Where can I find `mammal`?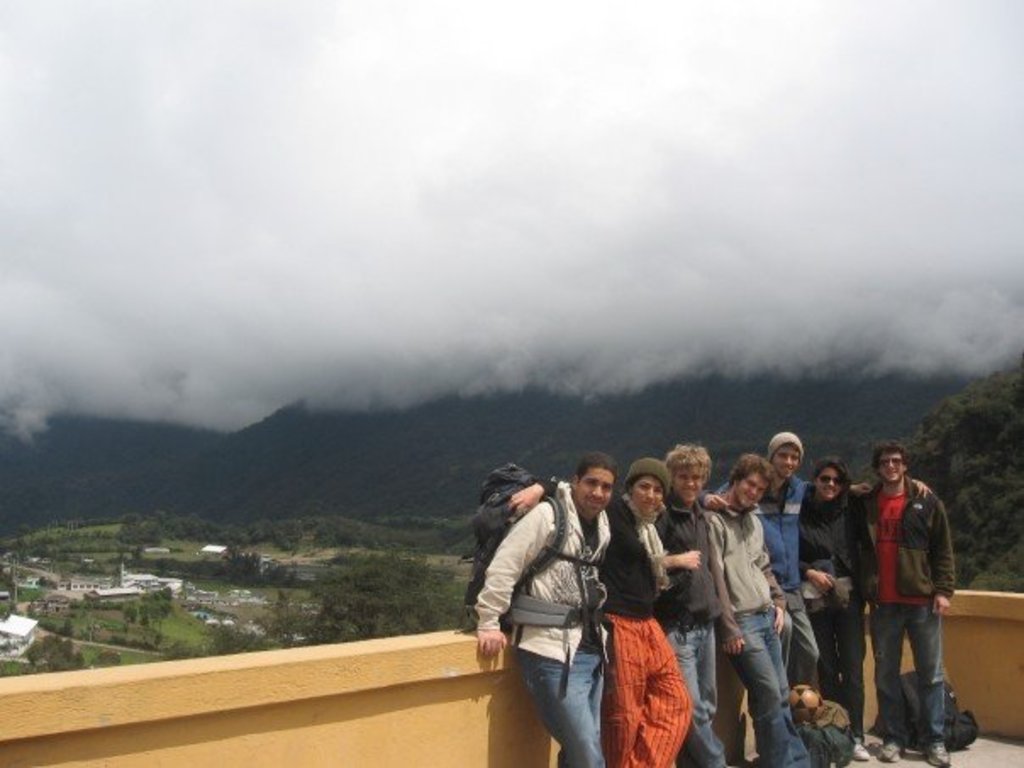
You can find it at <region>507, 459, 675, 766</region>.
